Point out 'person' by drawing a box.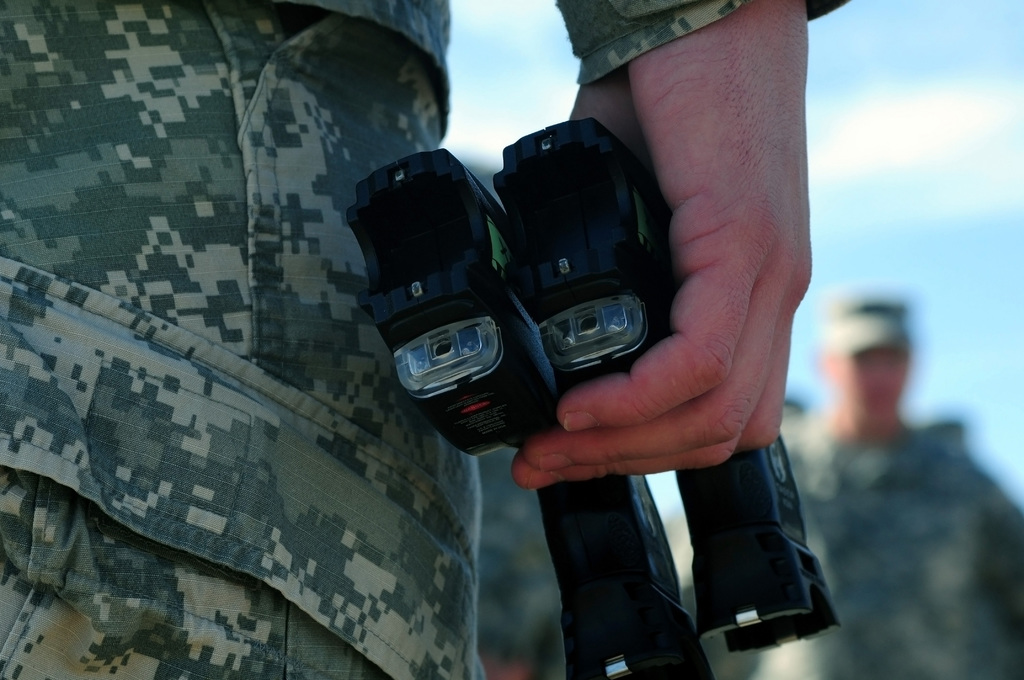
detection(766, 302, 1023, 679).
